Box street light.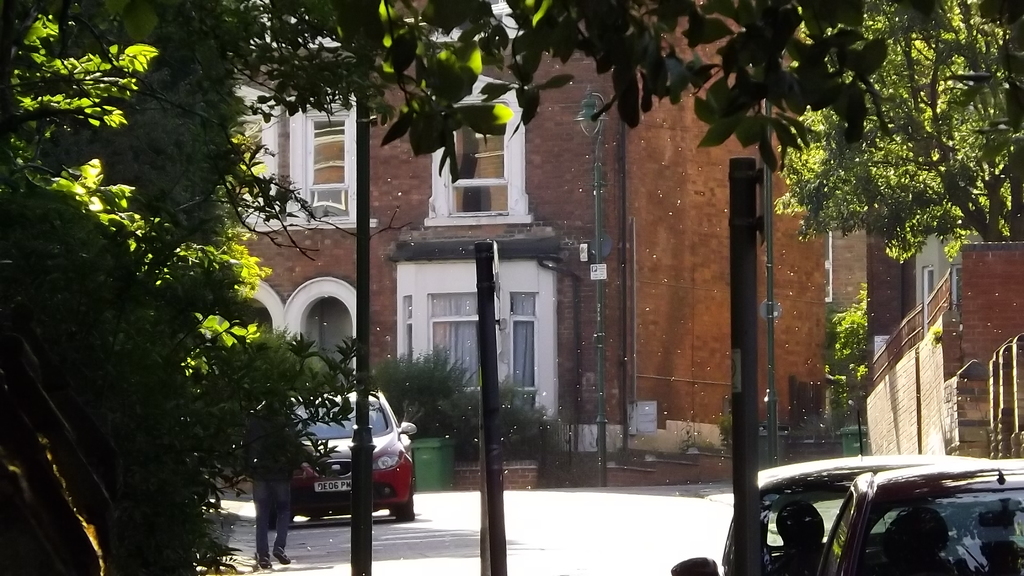
[x1=574, y1=81, x2=605, y2=487].
